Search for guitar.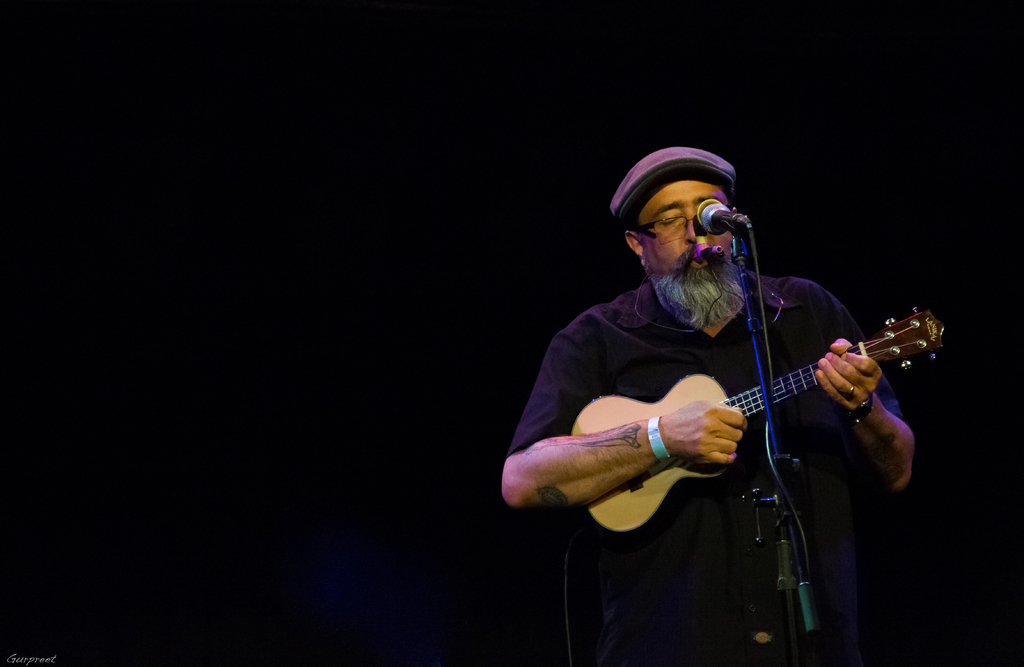
Found at (x1=577, y1=303, x2=954, y2=530).
